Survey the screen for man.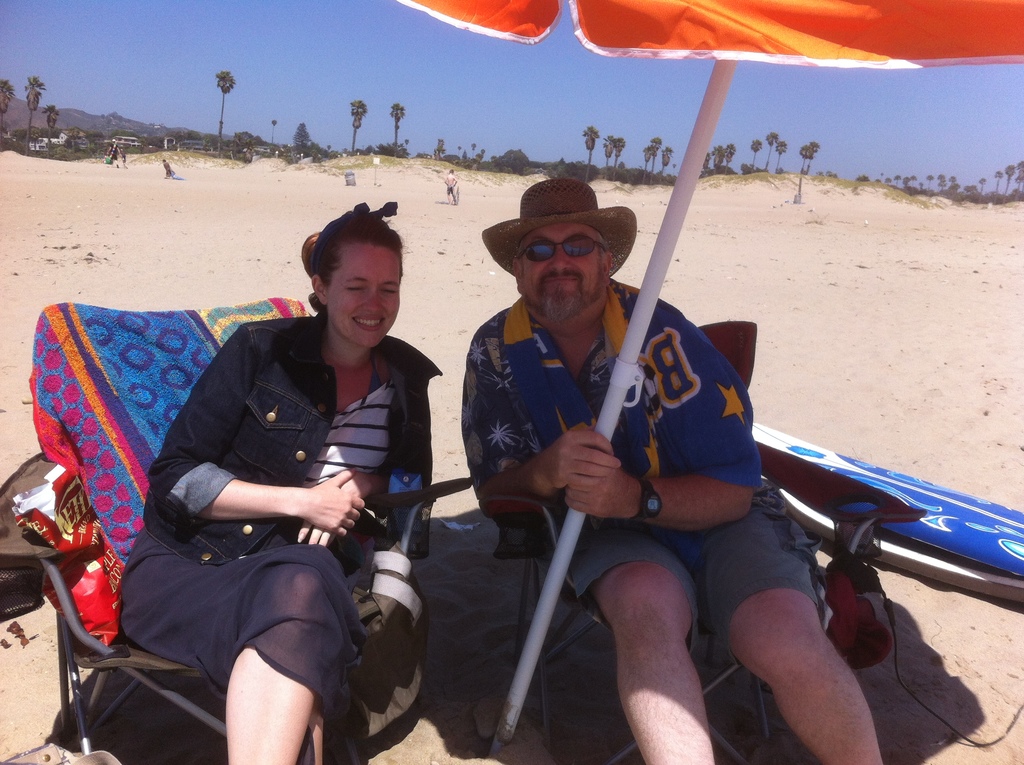
Survey found: {"x1": 455, "y1": 144, "x2": 897, "y2": 764}.
